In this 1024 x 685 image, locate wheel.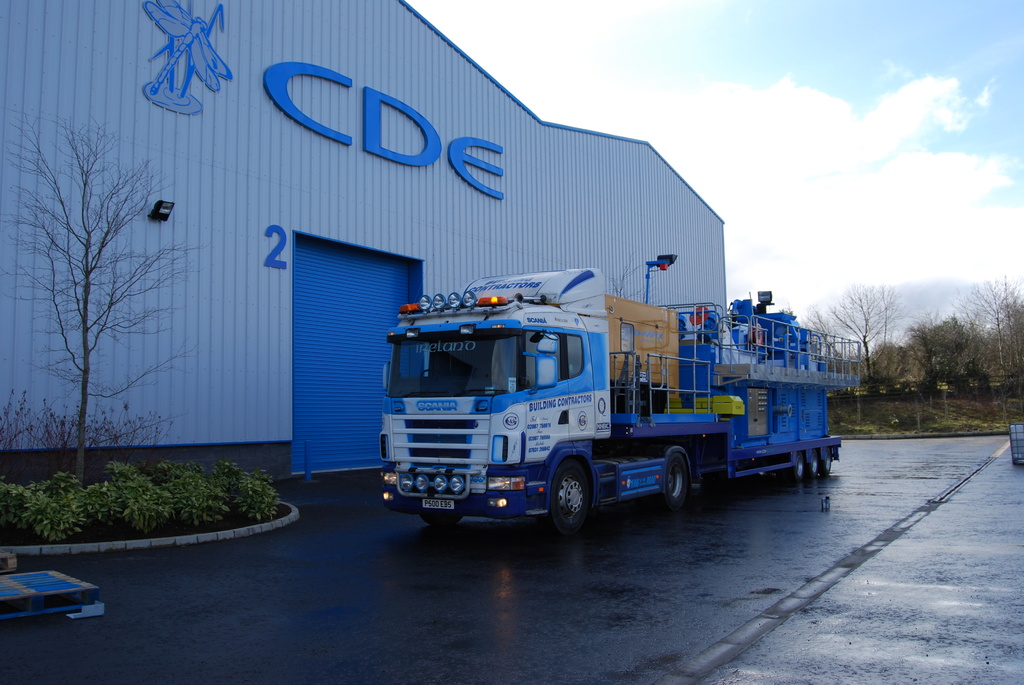
Bounding box: bbox(791, 452, 804, 480).
